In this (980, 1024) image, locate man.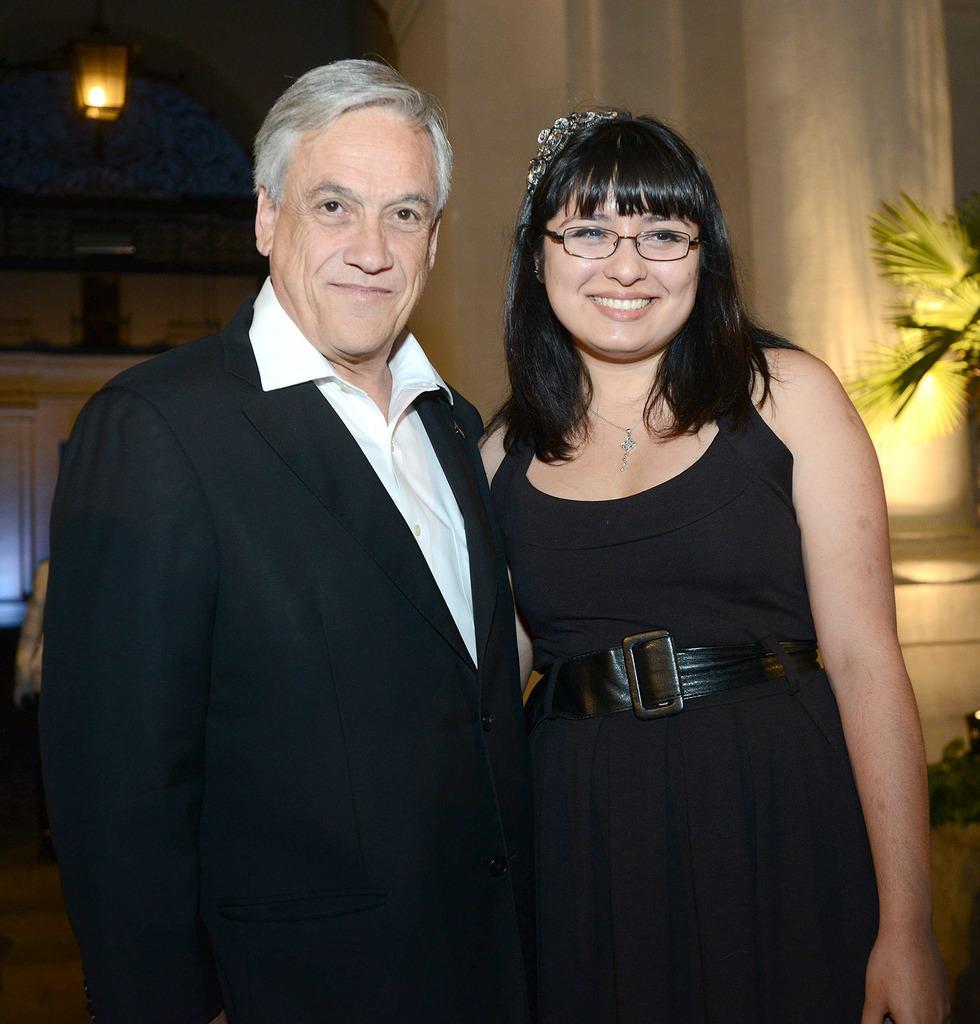
Bounding box: x1=44, y1=49, x2=581, y2=1021.
